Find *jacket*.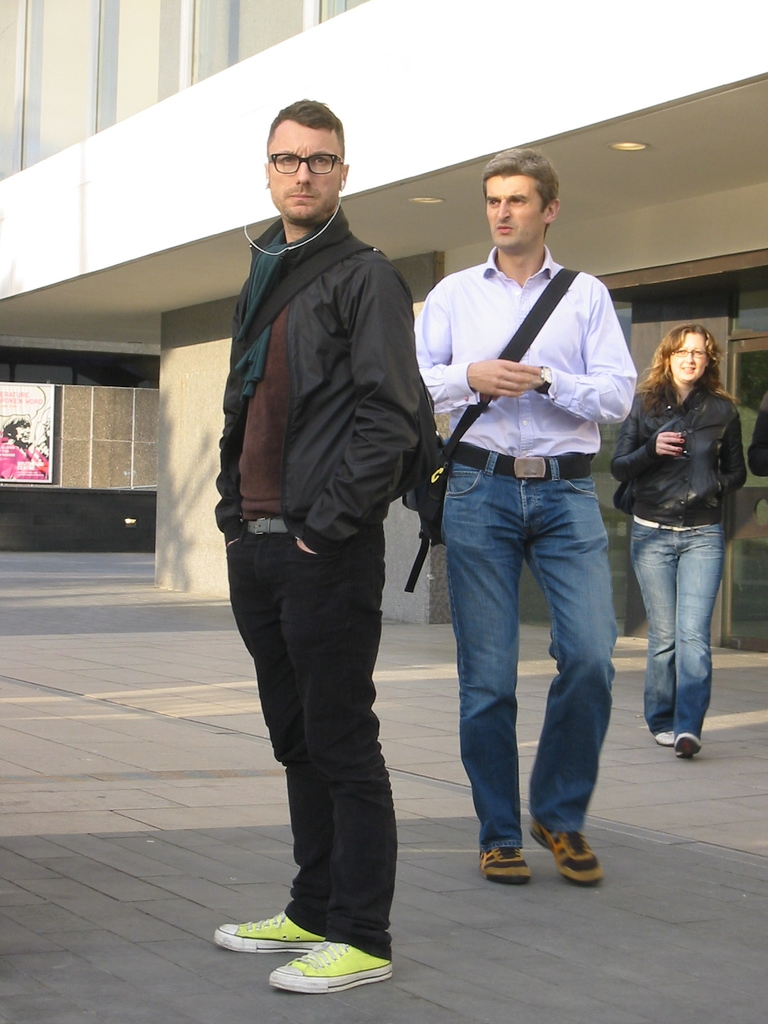
x1=207 y1=126 x2=445 y2=577.
